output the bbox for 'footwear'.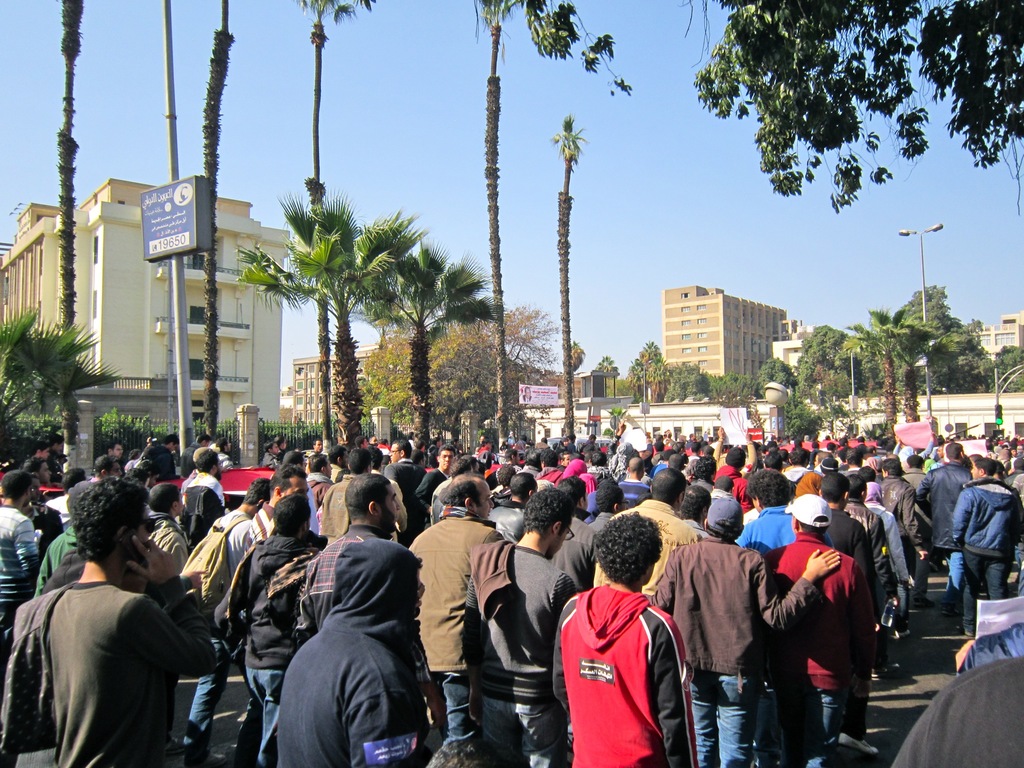
bbox(835, 731, 881, 756).
